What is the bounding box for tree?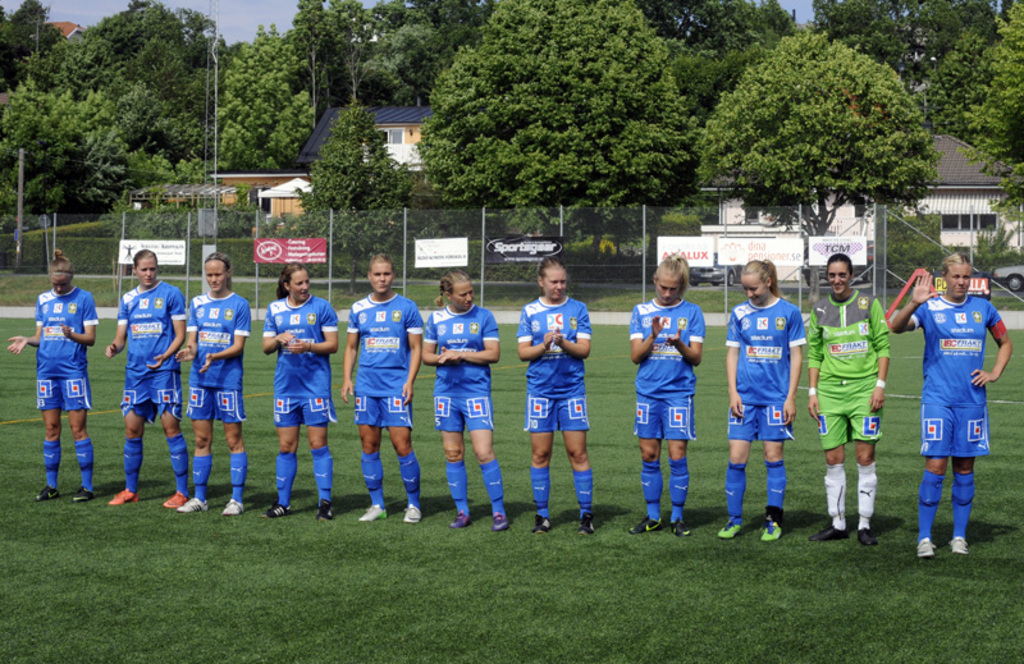
region(927, 0, 1023, 194).
